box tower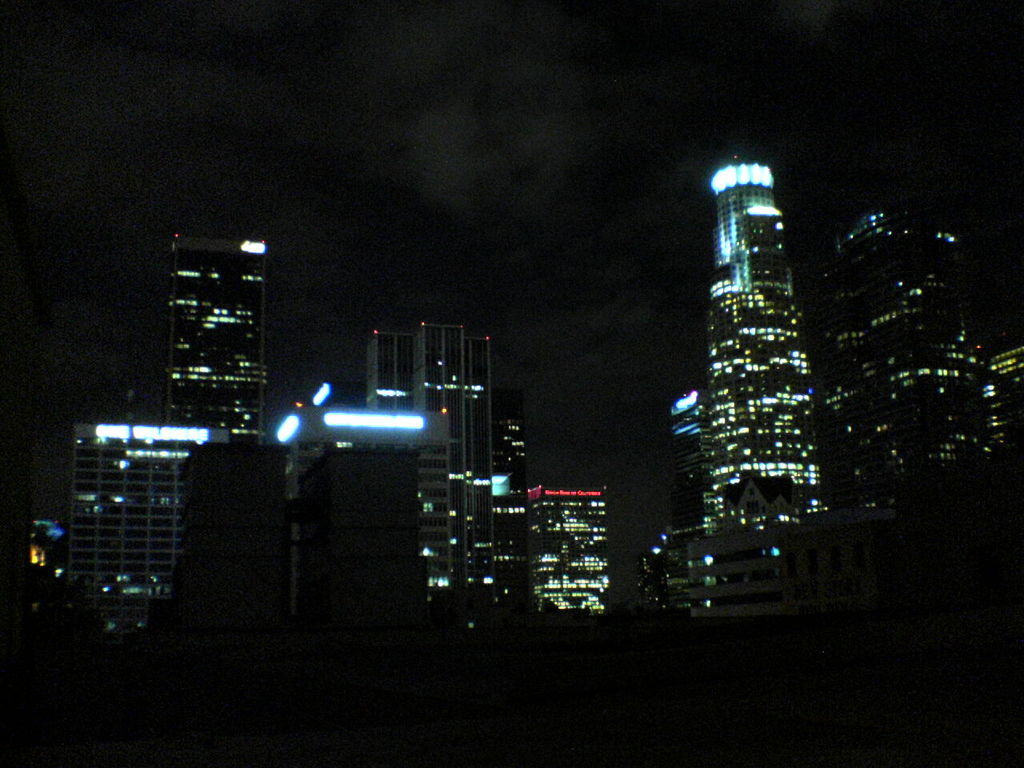
box(710, 151, 817, 516)
